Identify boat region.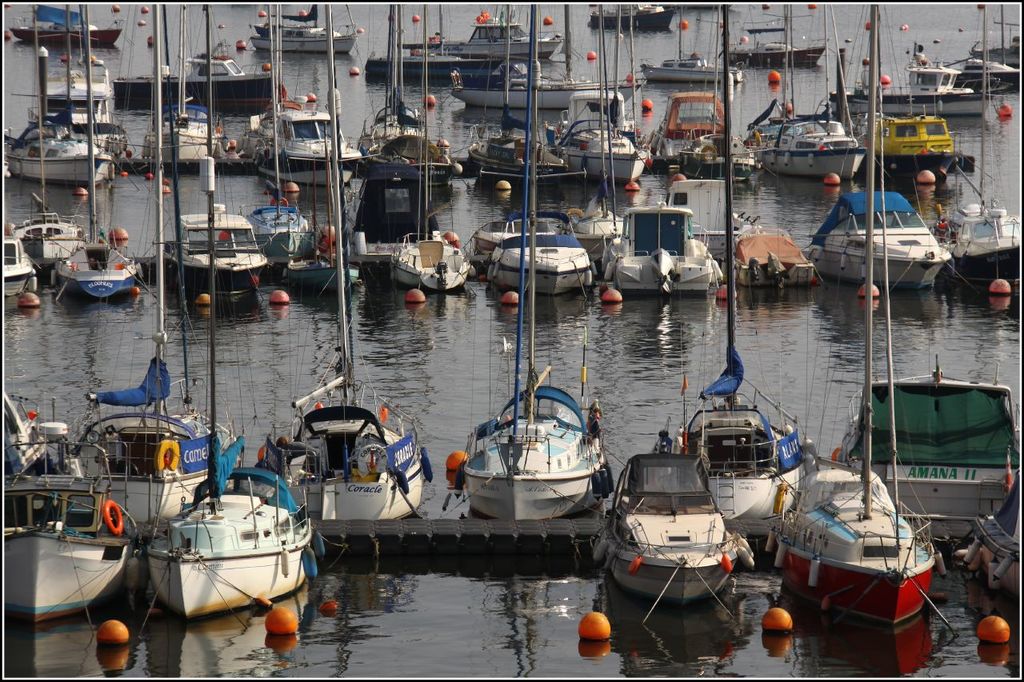
Region: 149, 97, 226, 162.
